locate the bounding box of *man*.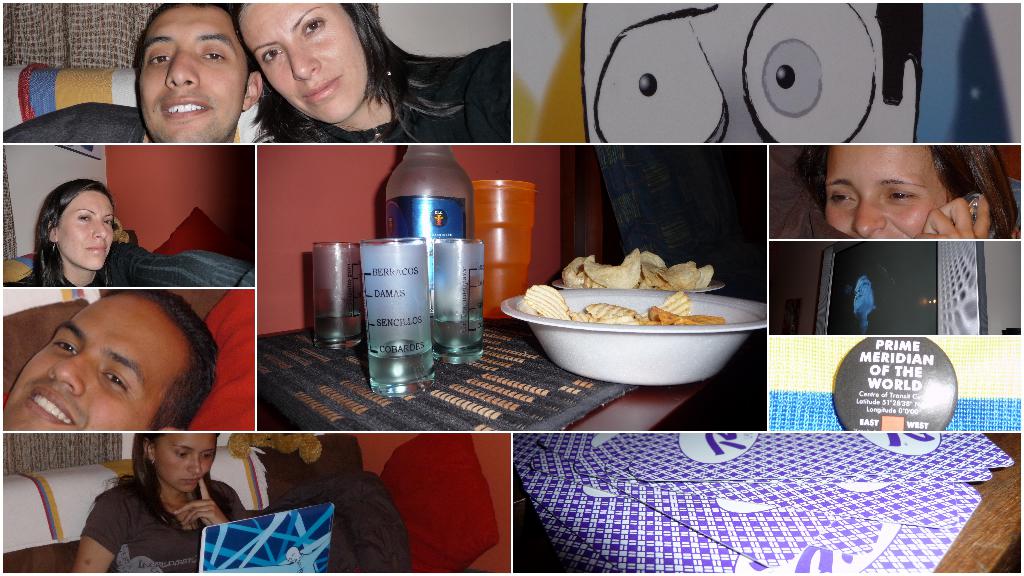
Bounding box: 0,0,266,142.
